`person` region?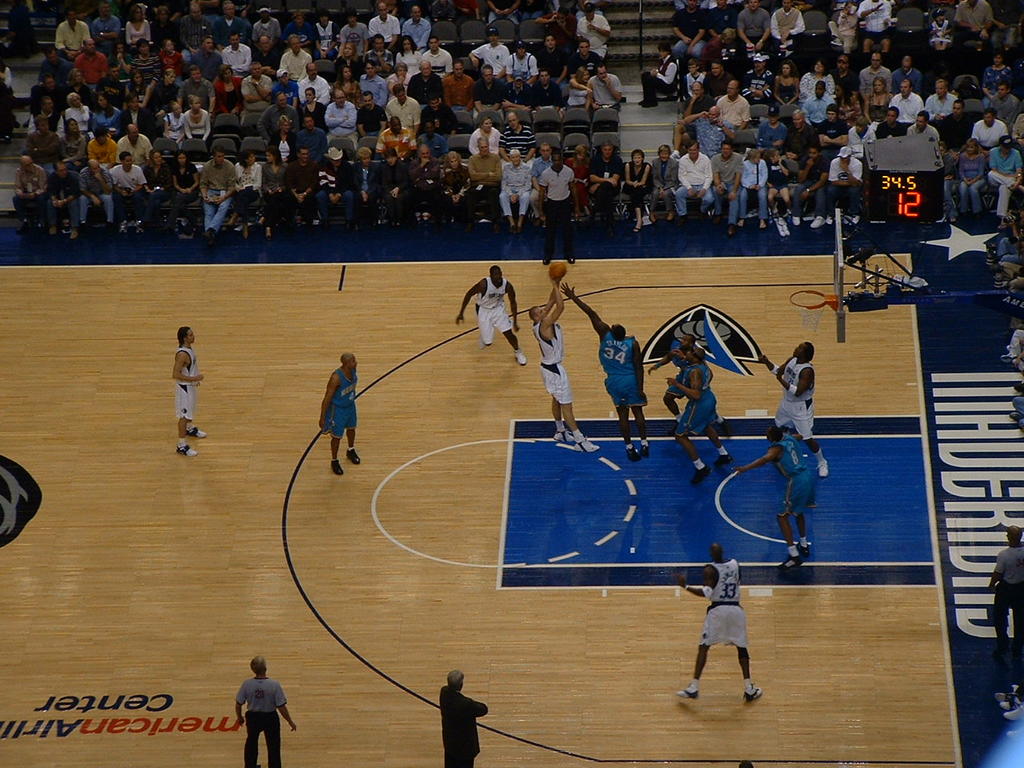
rect(314, 145, 354, 229)
